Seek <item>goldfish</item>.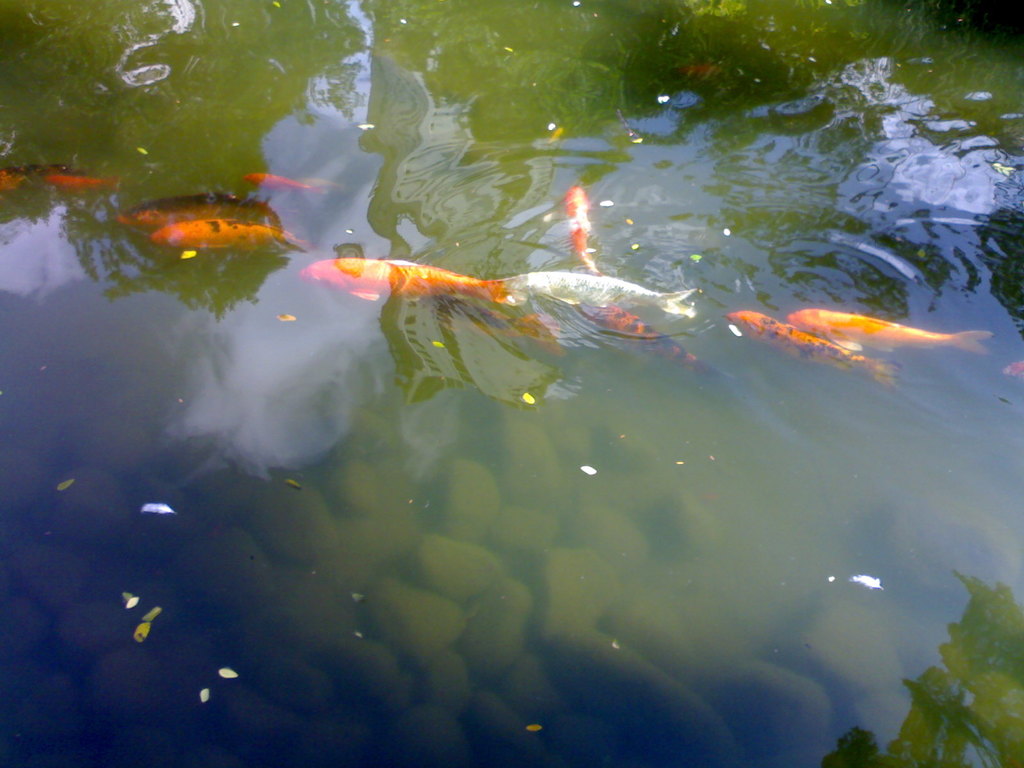
left=117, top=192, right=275, bottom=229.
